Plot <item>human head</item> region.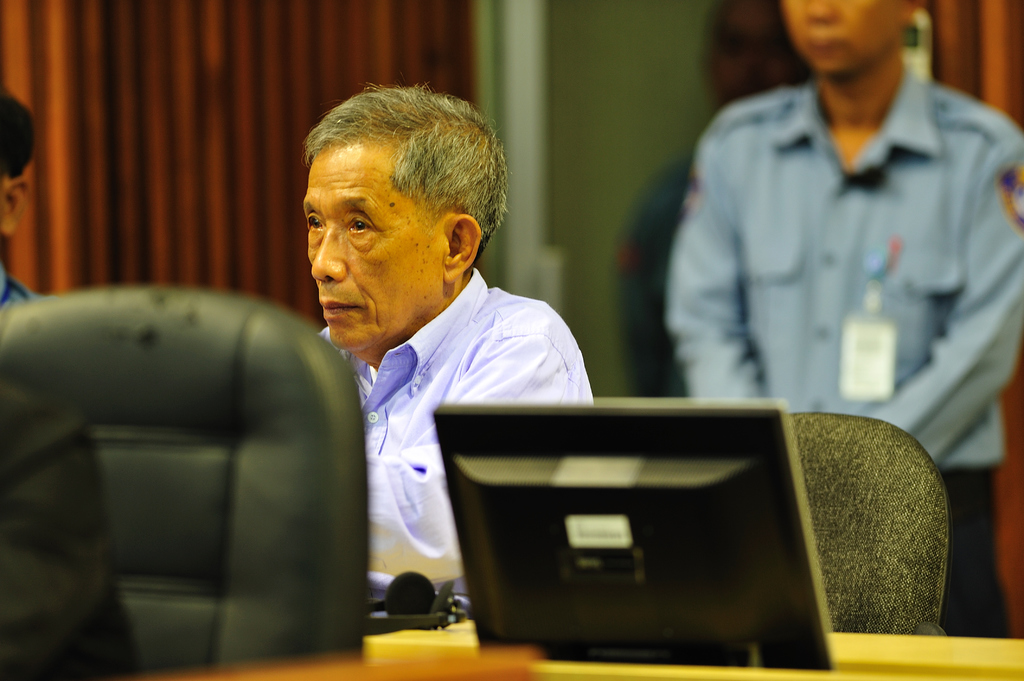
Plotted at left=286, top=85, right=500, bottom=338.
